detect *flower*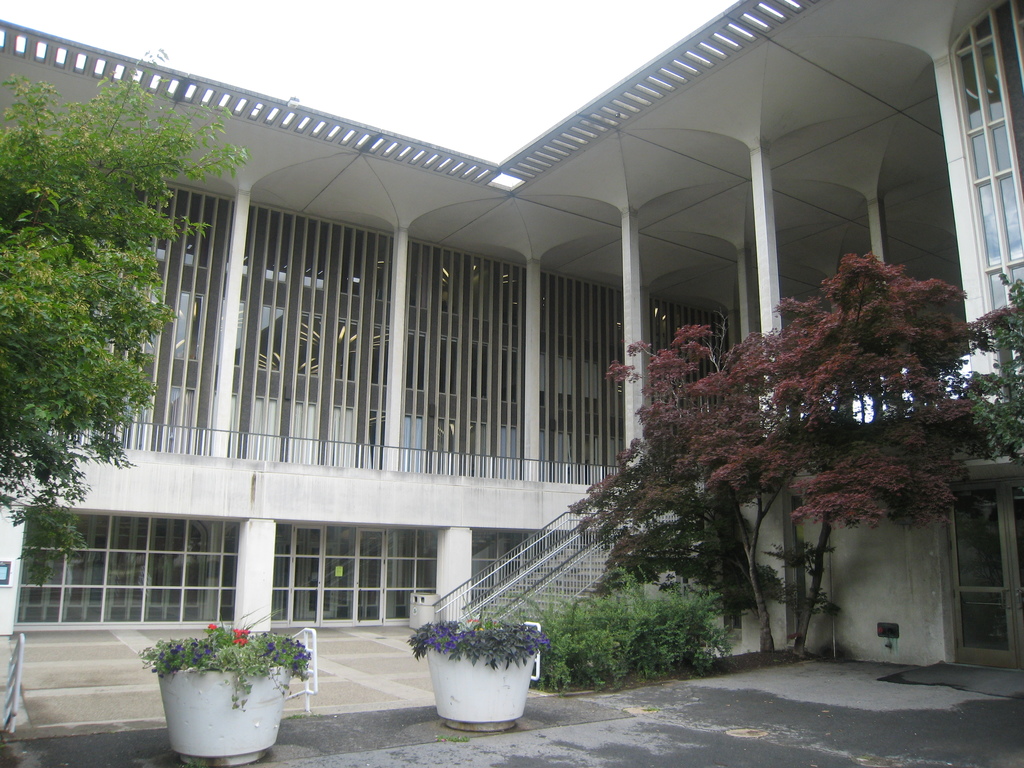
[left=233, top=628, right=238, bottom=634]
